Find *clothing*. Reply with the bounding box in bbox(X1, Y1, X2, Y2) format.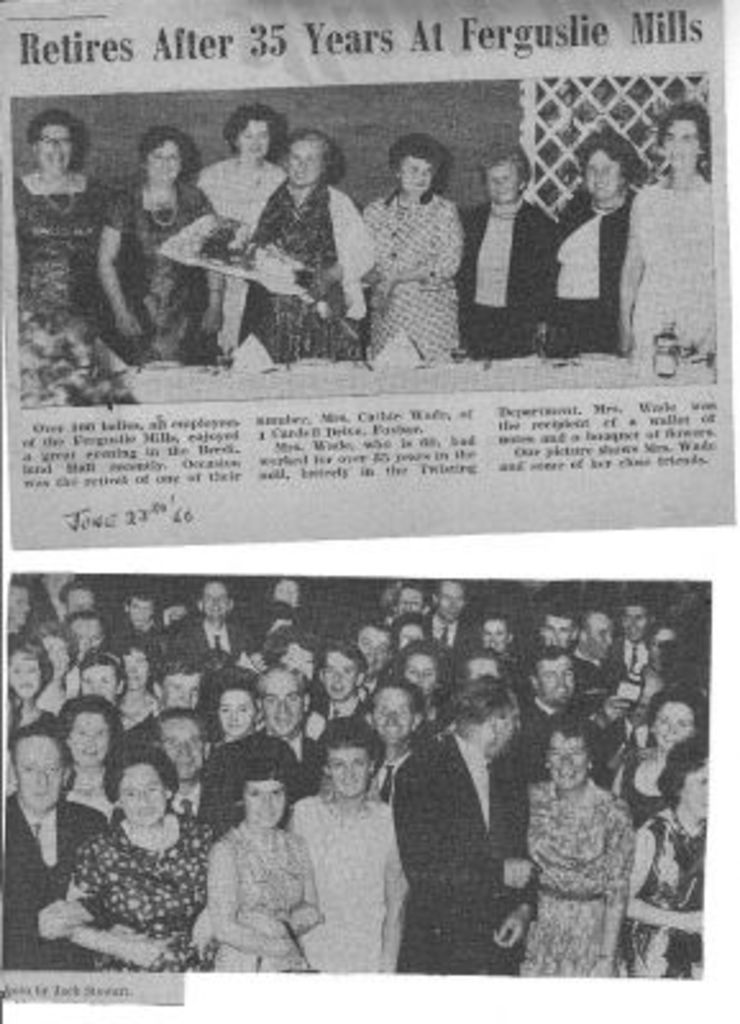
bbox(10, 172, 100, 328).
